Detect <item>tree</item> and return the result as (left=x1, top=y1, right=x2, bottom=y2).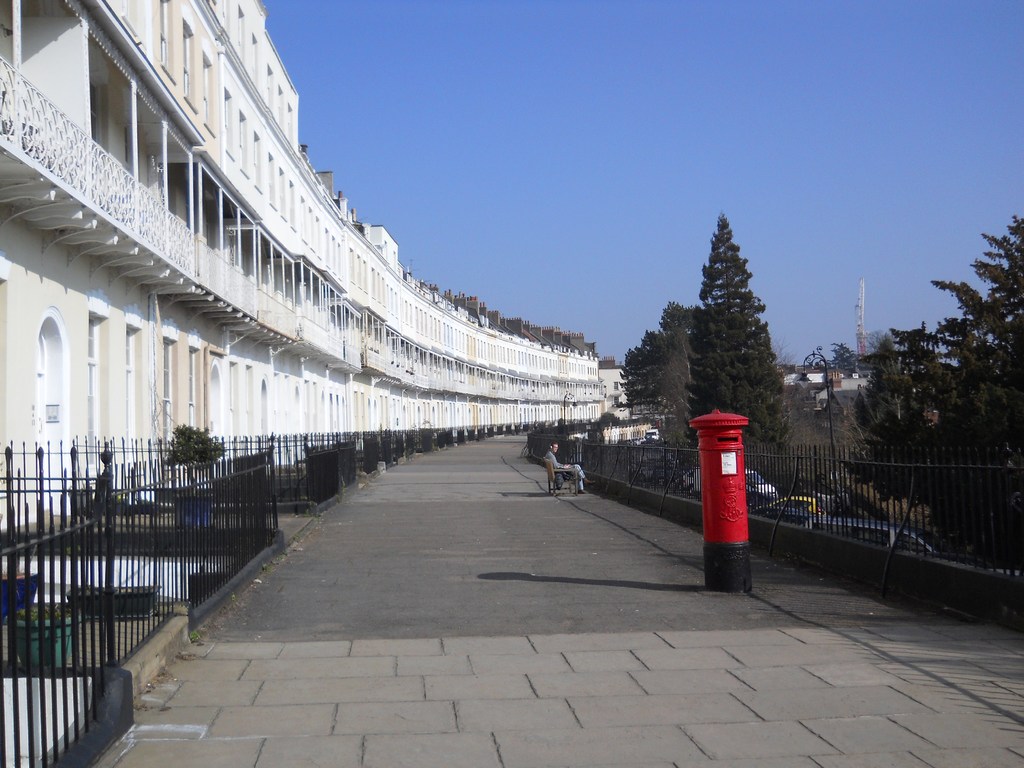
(left=687, top=211, right=792, bottom=480).
